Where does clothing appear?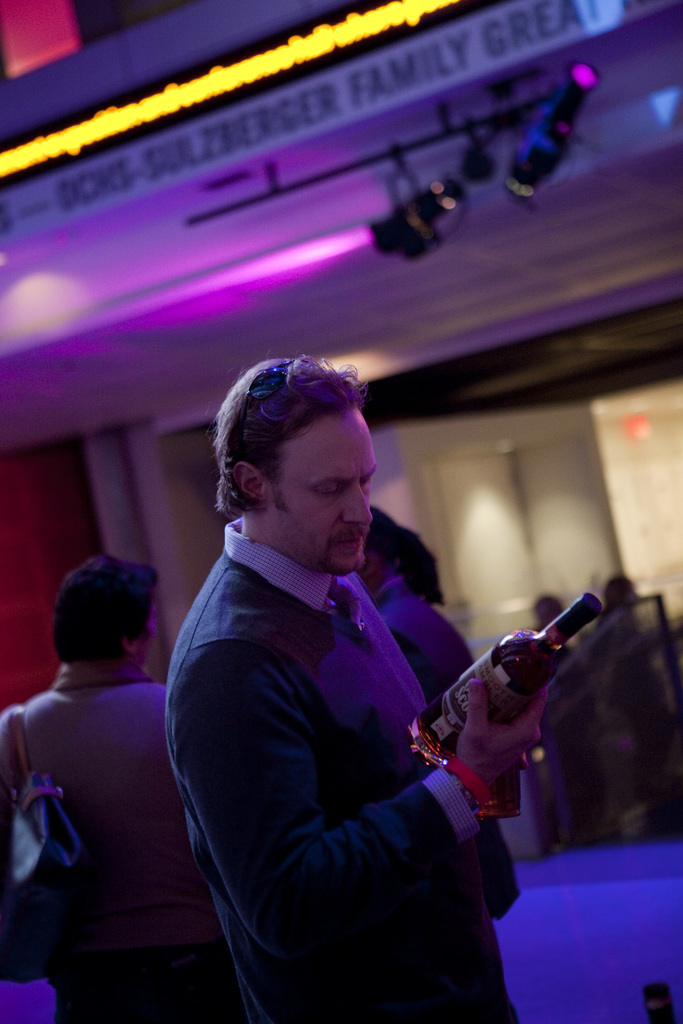
Appears at rect(364, 563, 471, 715).
